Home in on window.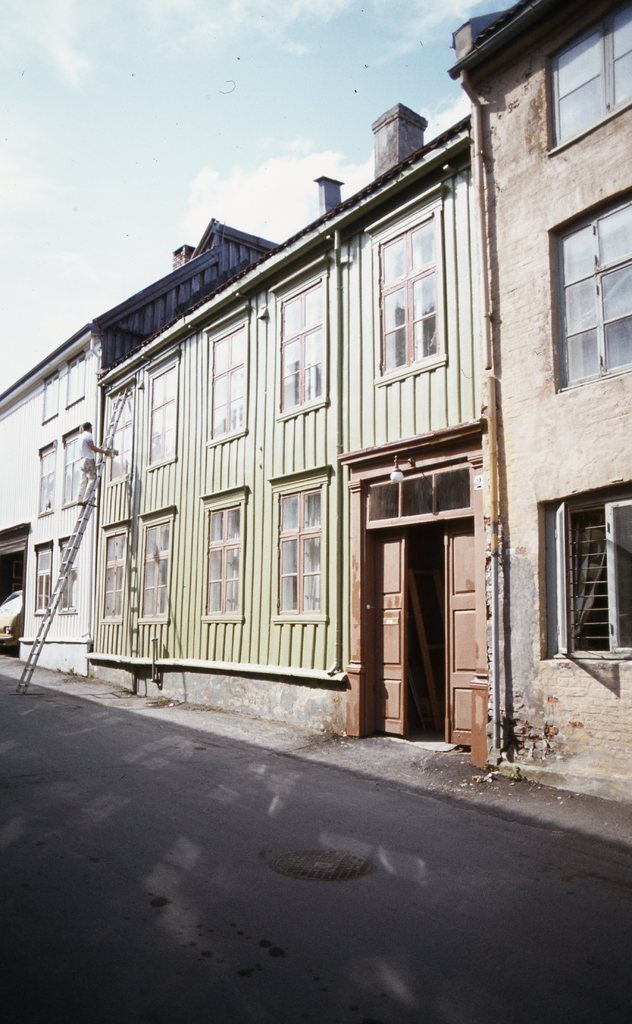
Homed in at box=[60, 431, 82, 505].
